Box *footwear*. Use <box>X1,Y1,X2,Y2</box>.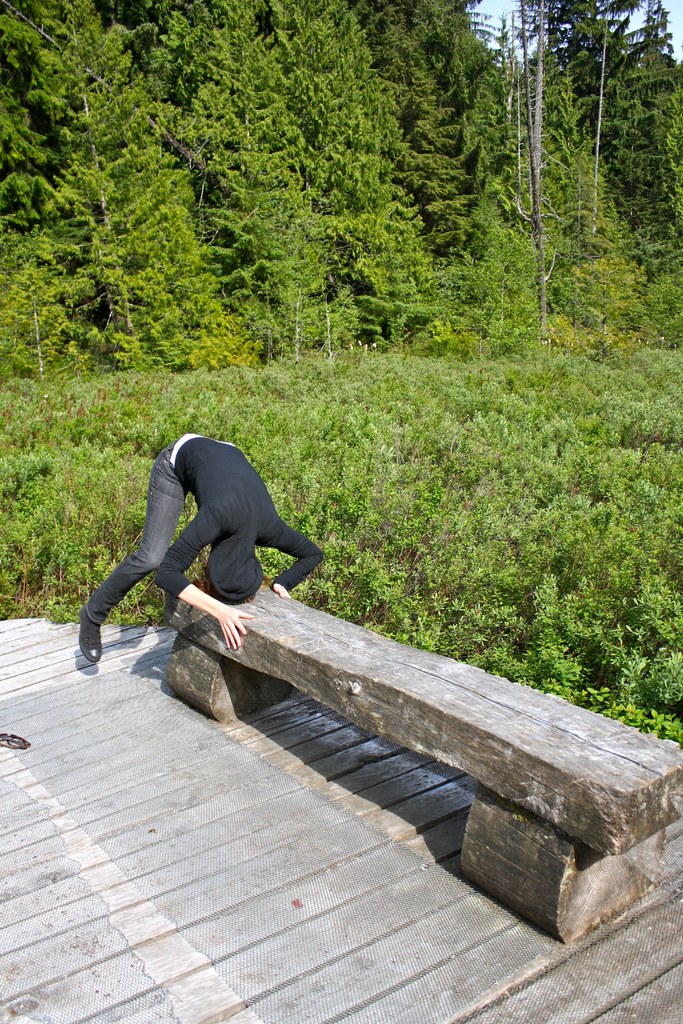
<box>78,602,97,661</box>.
